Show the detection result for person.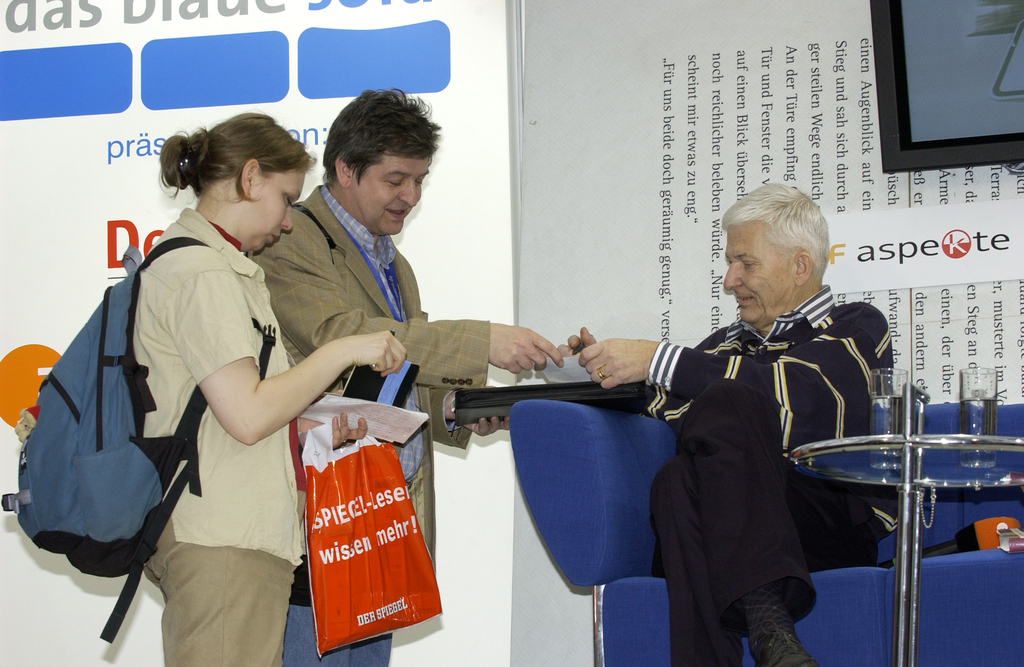
127:131:353:666.
